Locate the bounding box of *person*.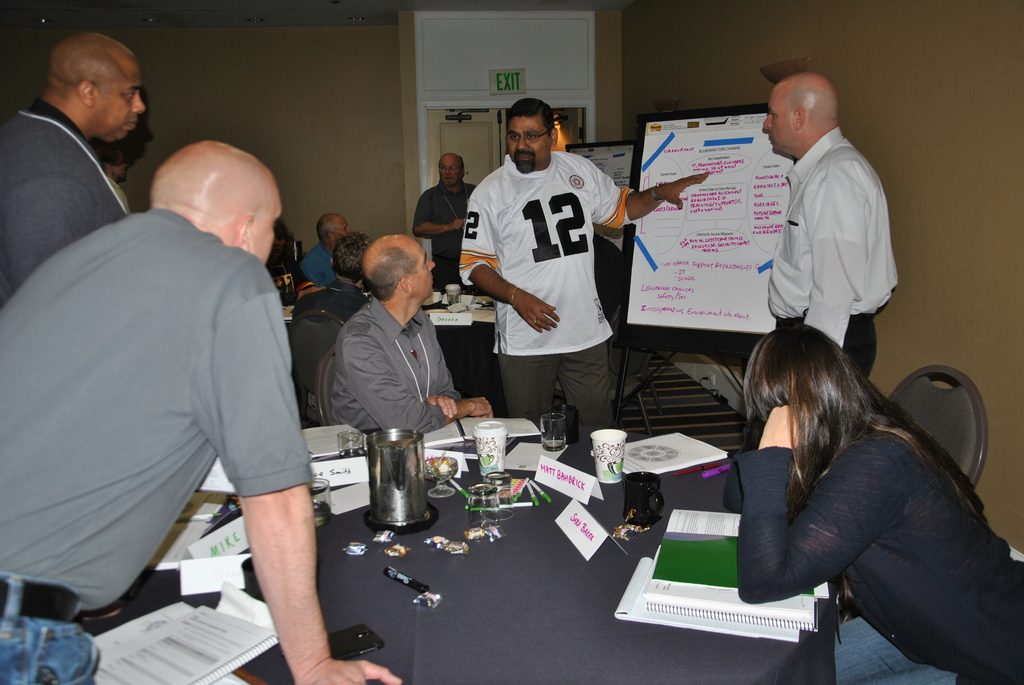
Bounding box: (769, 72, 897, 384).
